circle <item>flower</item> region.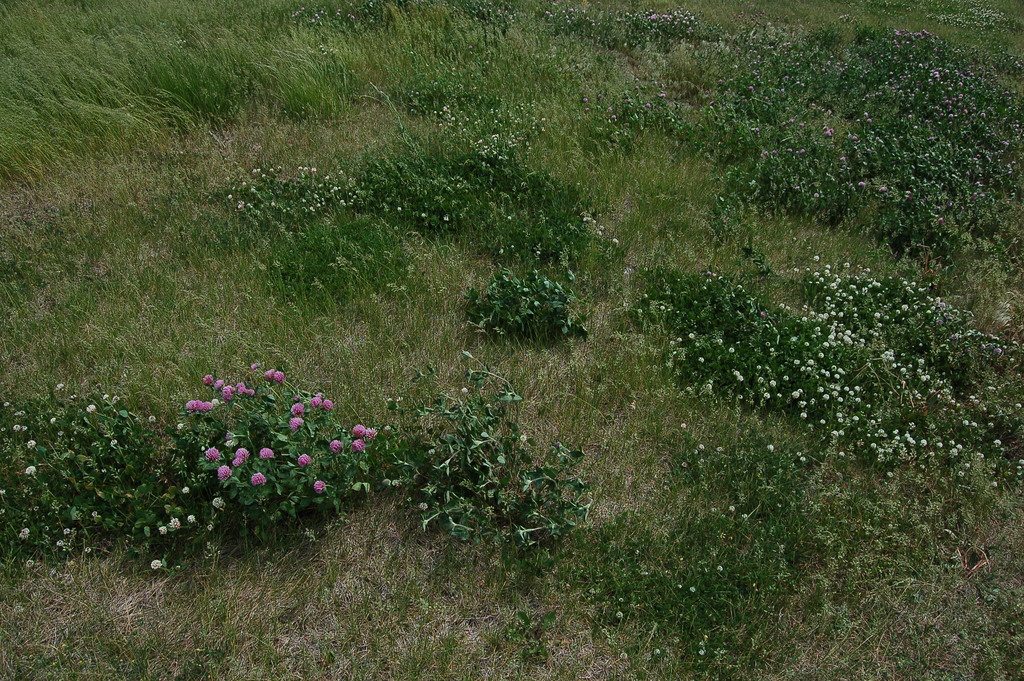
Region: {"left": 811, "top": 252, "right": 820, "bottom": 265}.
